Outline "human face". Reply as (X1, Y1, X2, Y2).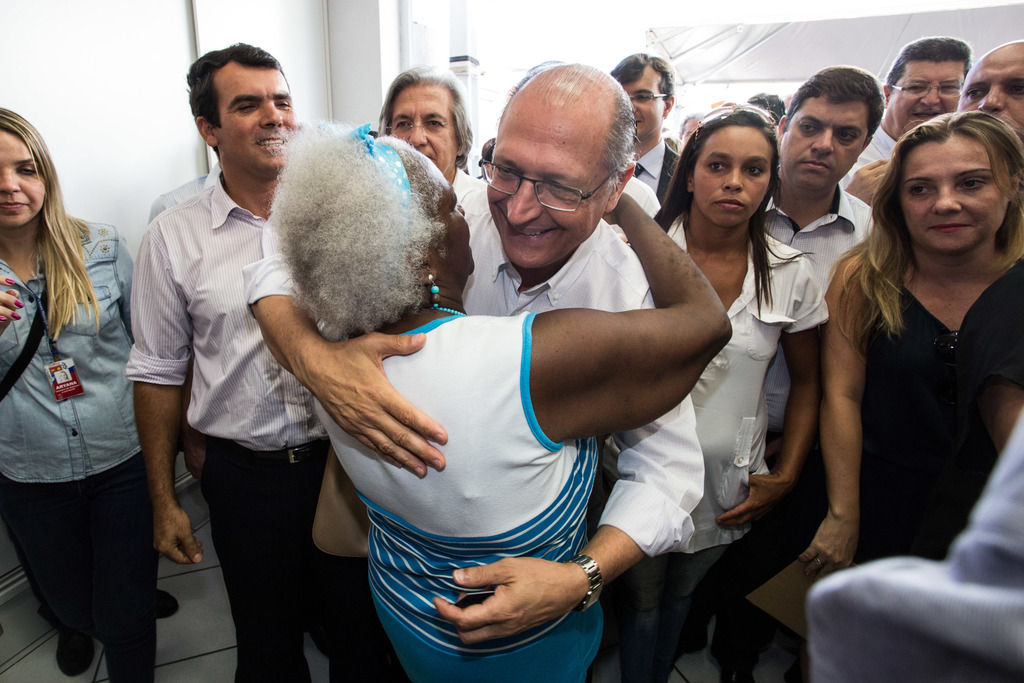
(961, 45, 1023, 148).
